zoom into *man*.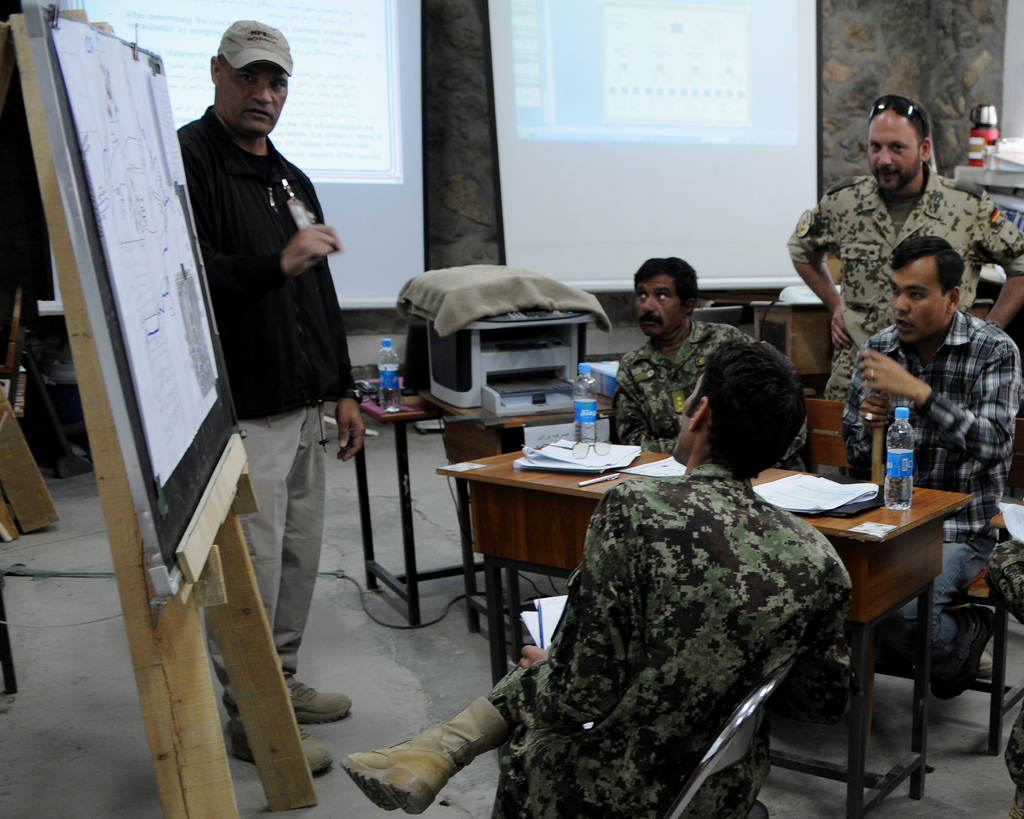
Zoom target: pyautogui.locateOnScreen(179, 19, 367, 792).
